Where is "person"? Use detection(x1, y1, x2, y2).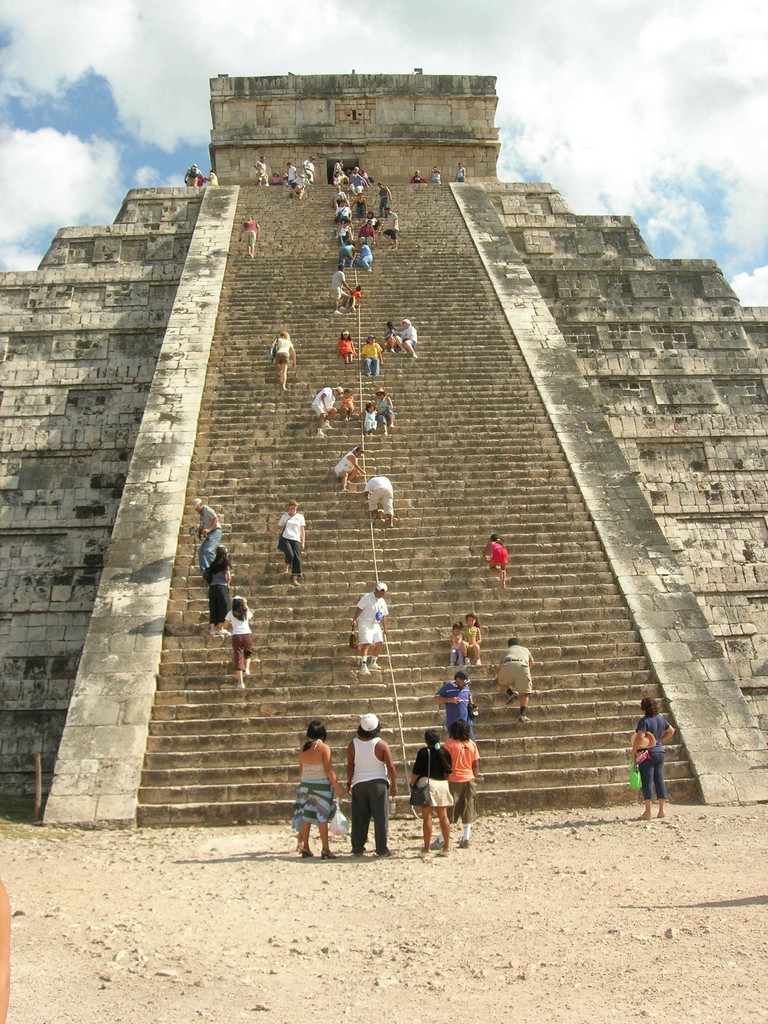
detection(364, 476, 388, 538).
